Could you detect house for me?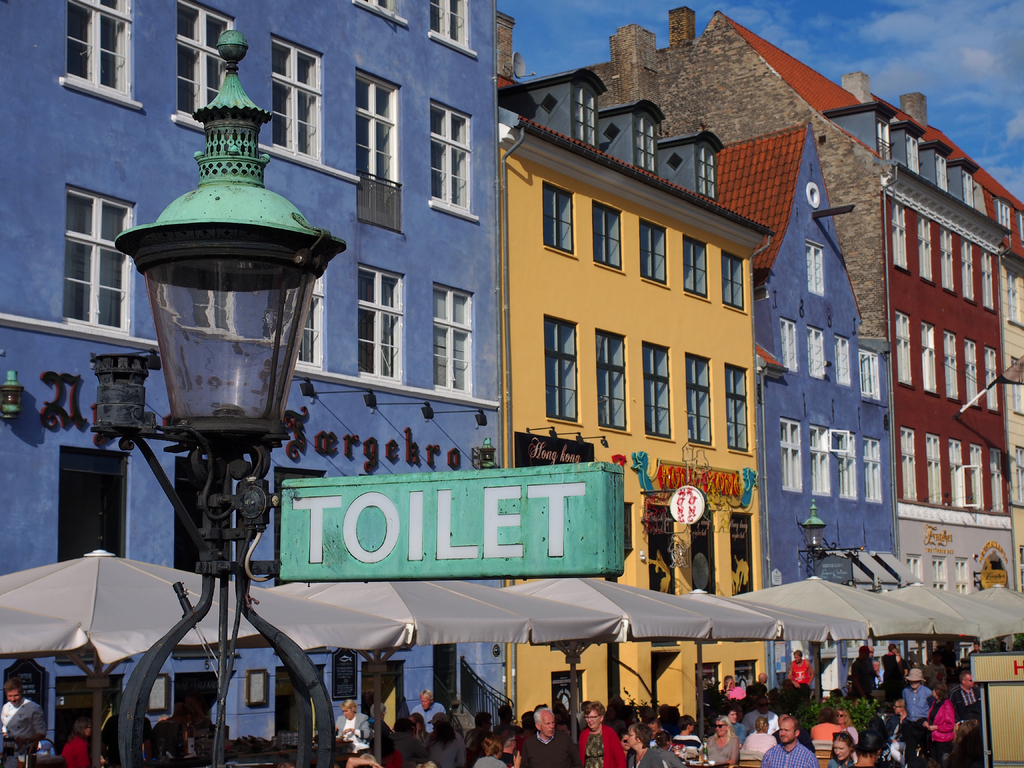
Detection result: pyautogui.locateOnScreen(582, 10, 1018, 667).
